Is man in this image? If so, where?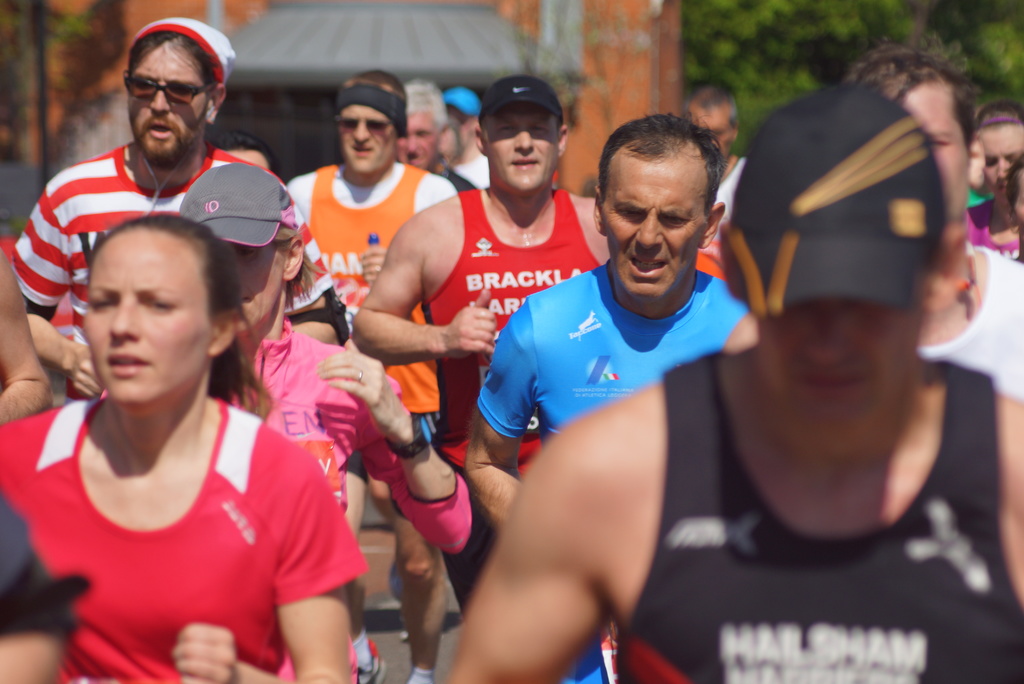
Yes, at 346/74/616/480.
